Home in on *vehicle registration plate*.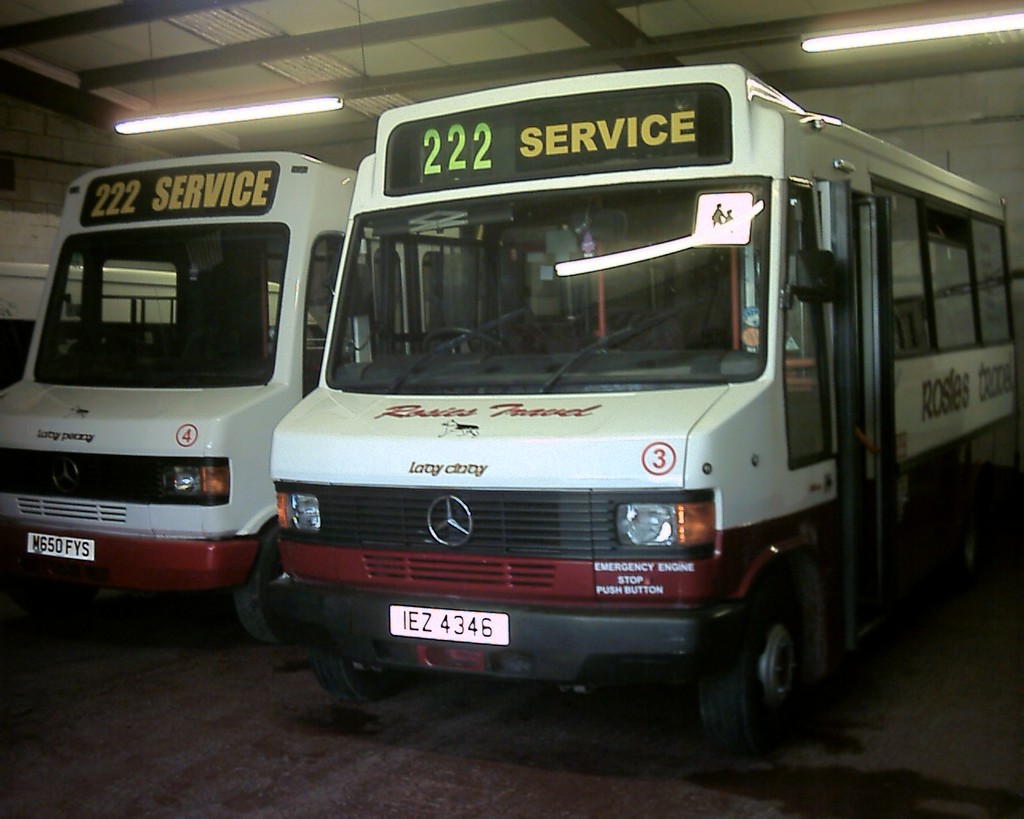
Homed in at 26,532,96,561.
